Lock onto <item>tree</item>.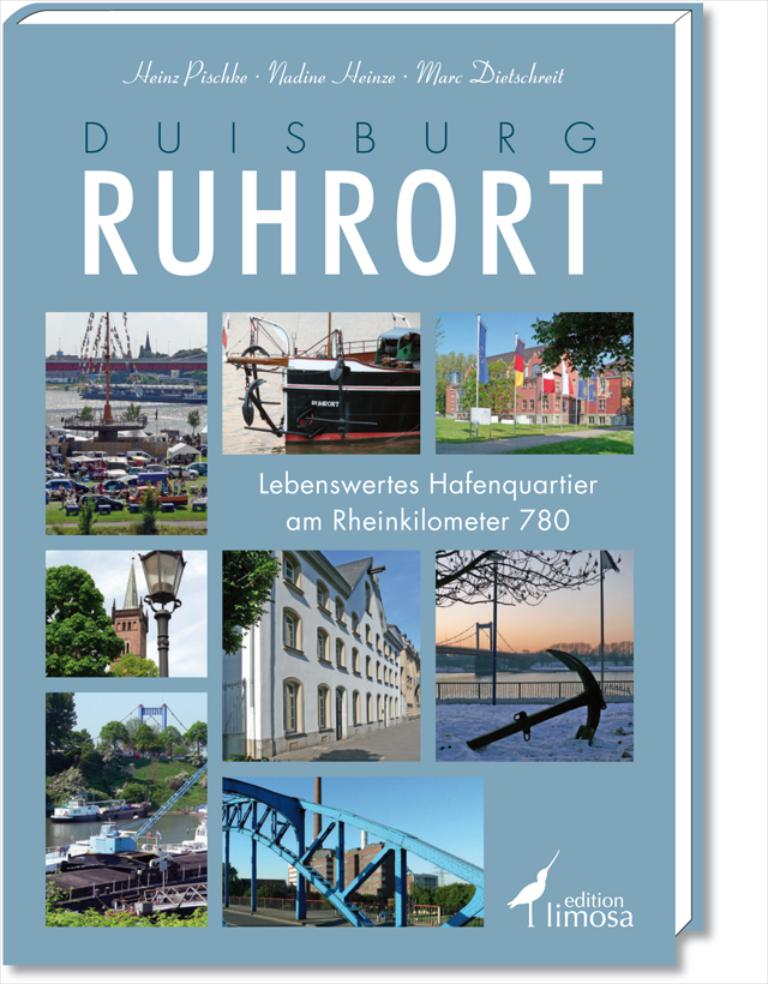
Locked: {"left": 74, "top": 493, "right": 98, "bottom": 536}.
